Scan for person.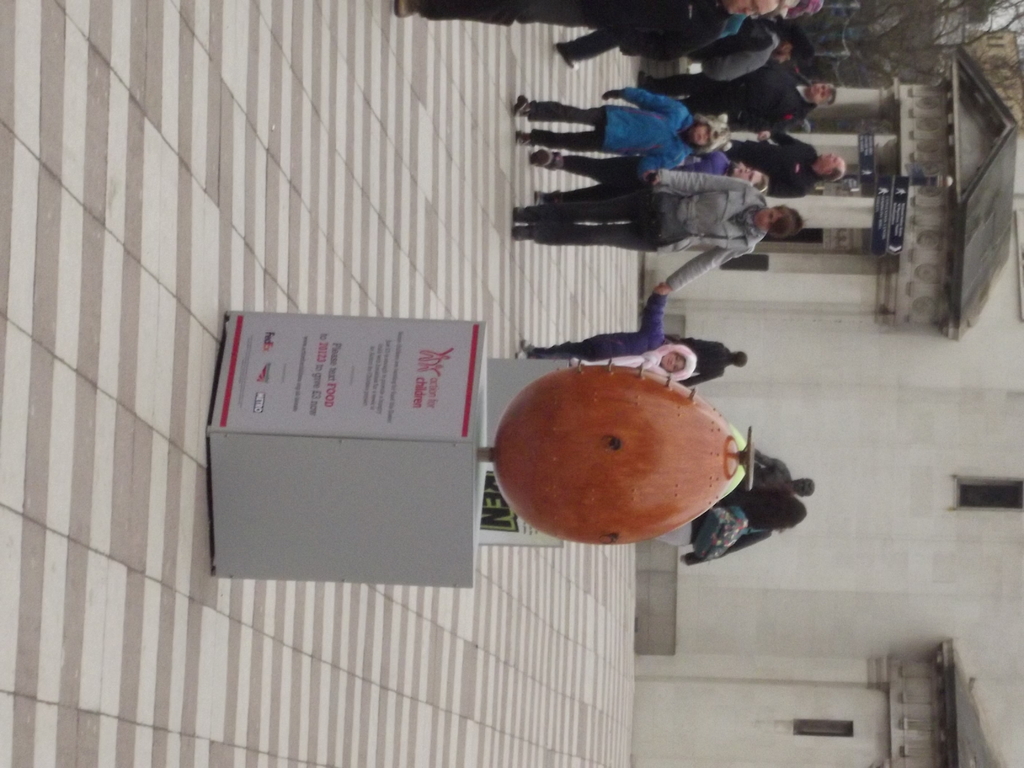
Scan result: [639, 70, 831, 131].
